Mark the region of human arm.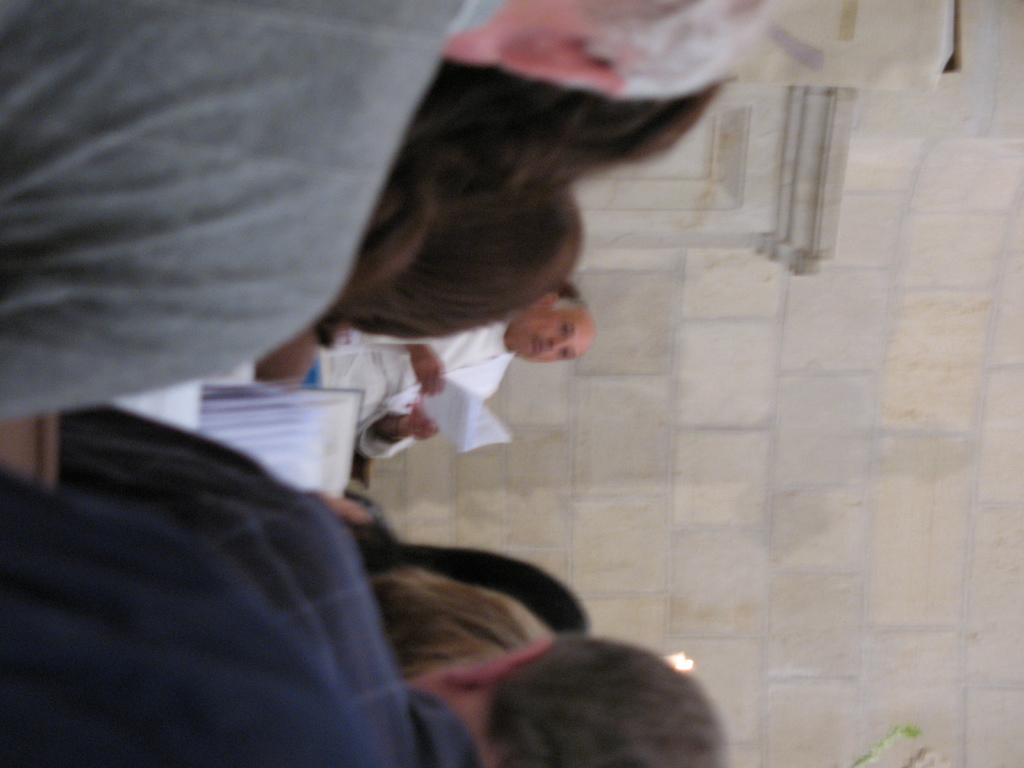
Region: 404, 345, 446, 393.
